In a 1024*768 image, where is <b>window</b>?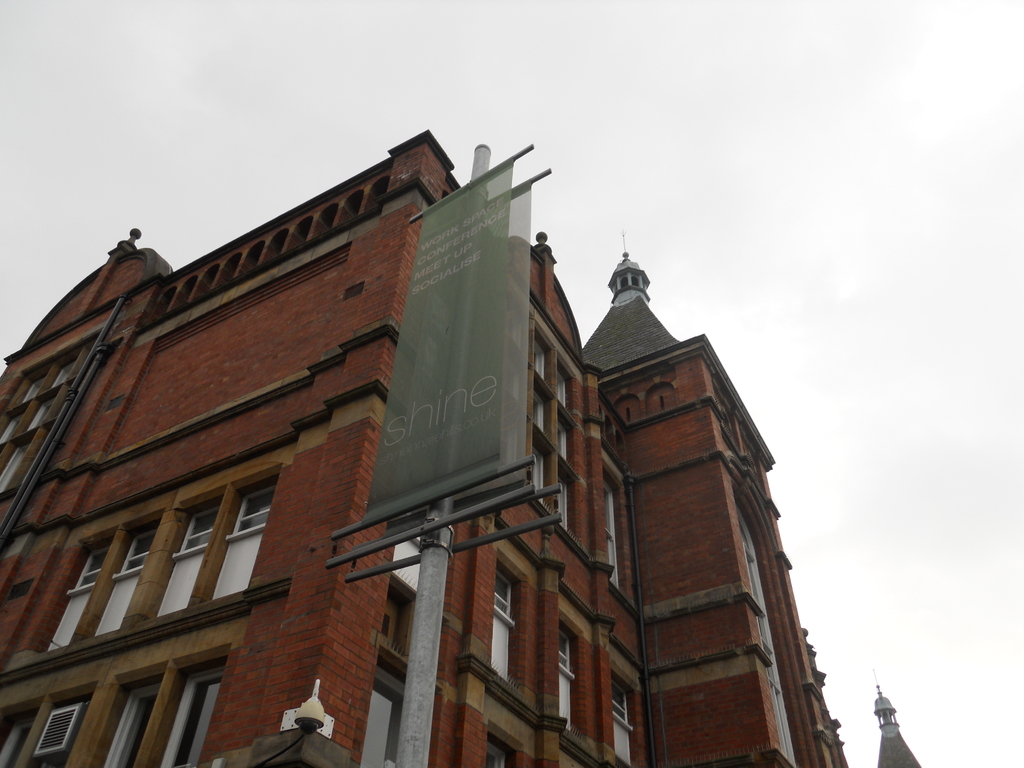
rect(559, 364, 575, 404).
